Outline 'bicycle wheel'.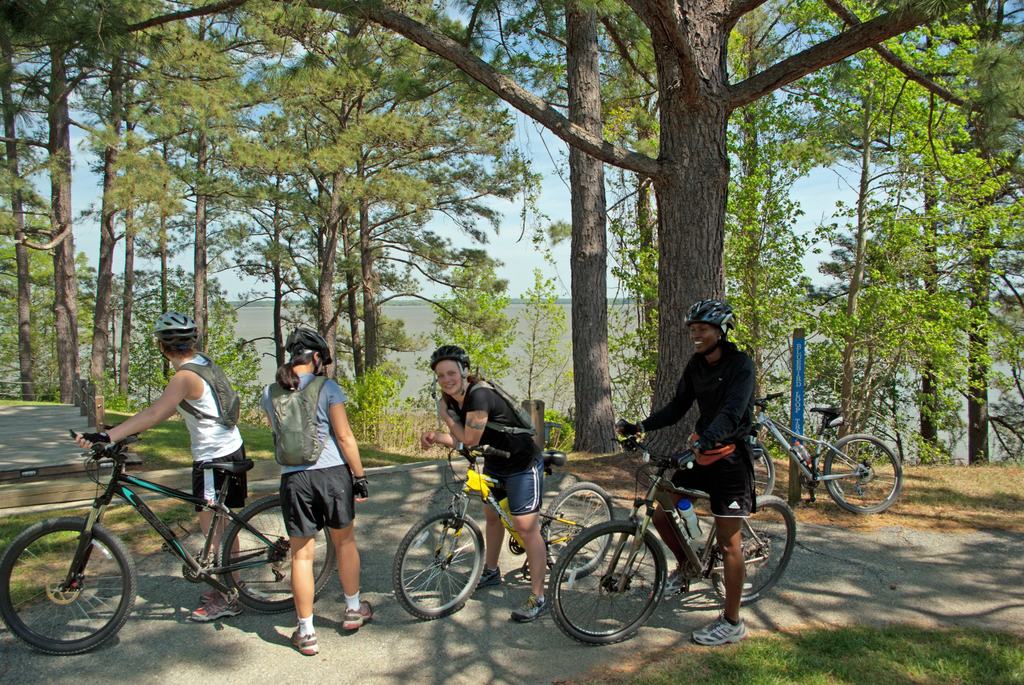
Outline: locate(750, 443, 775, 503).
